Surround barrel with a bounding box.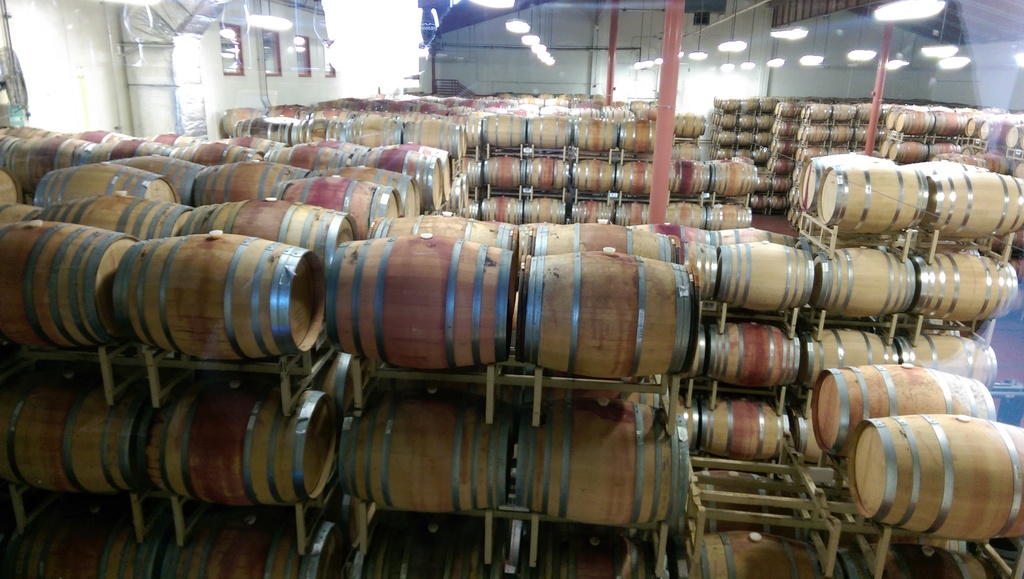
detection(0, 213, 141, 347).
